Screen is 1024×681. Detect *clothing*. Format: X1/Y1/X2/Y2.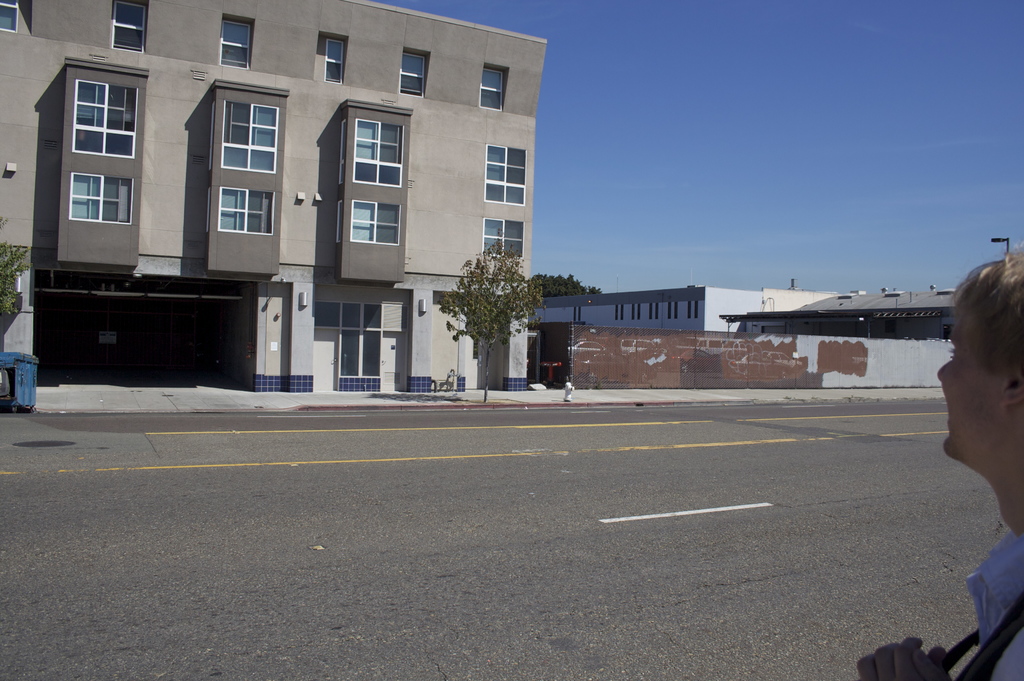
975/536/1016/675.
